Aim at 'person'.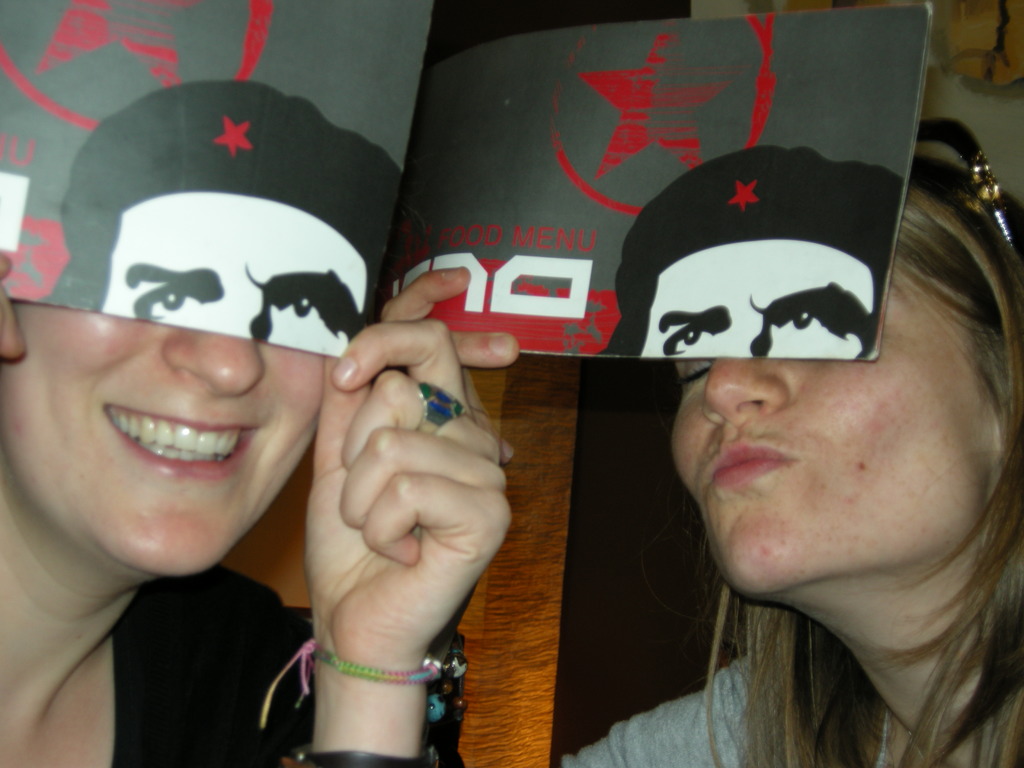
Aimed at select_region(590, 143, 905, 358).
